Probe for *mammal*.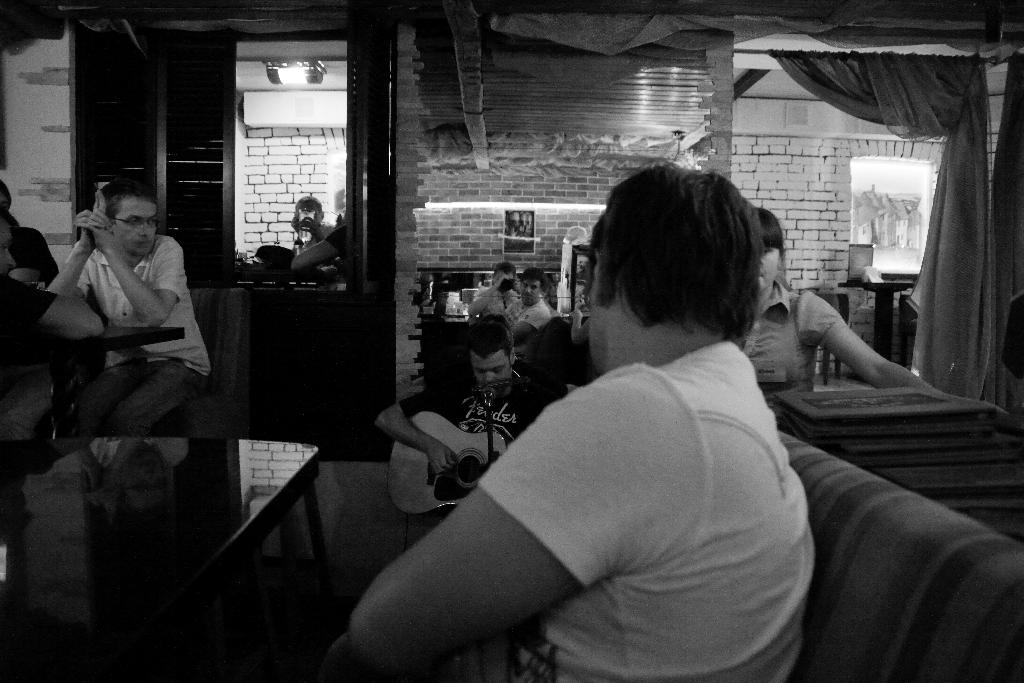
Probe result: {"x1": 26, "y1": 173, "x2": 230, "y2": 460}.
